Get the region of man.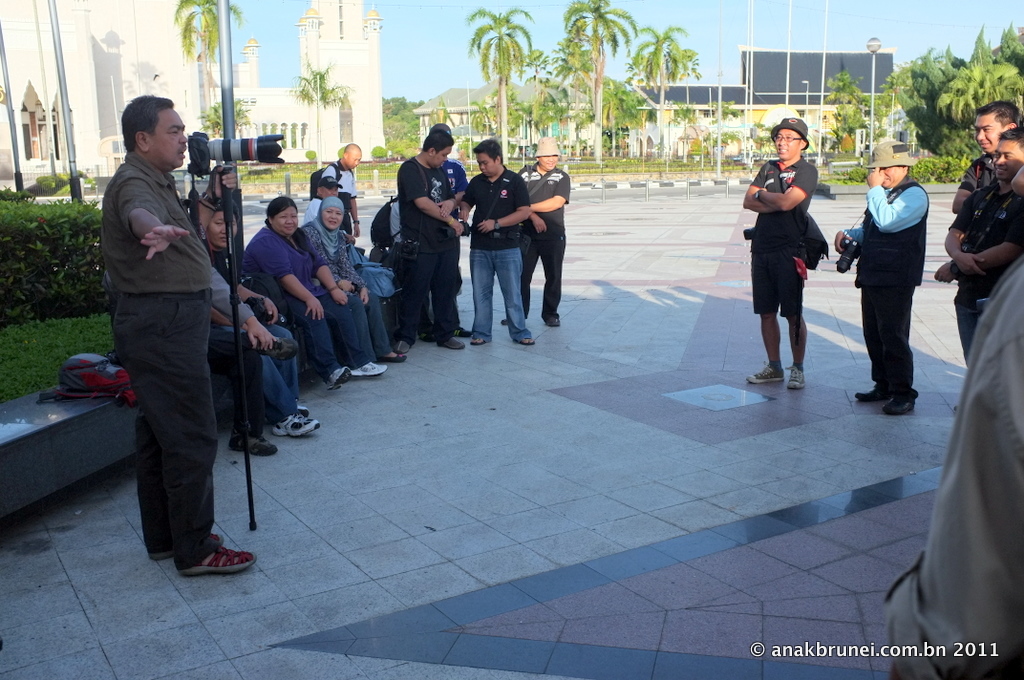
303, 177, 343, 222.
